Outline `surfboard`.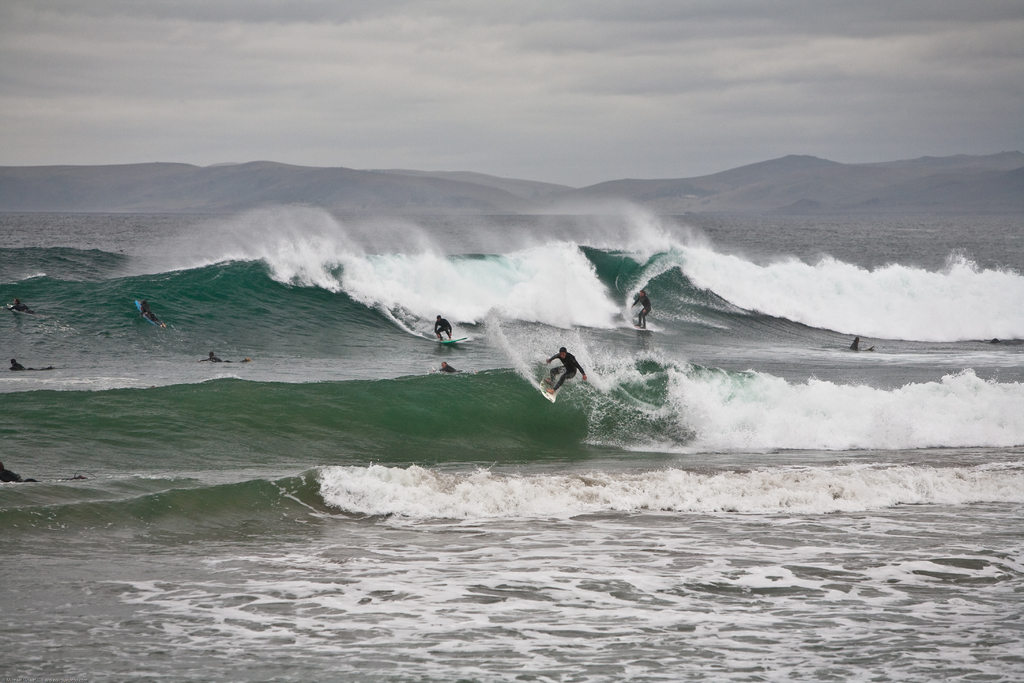
Outline: BBox(441, 338, 467, 345).
